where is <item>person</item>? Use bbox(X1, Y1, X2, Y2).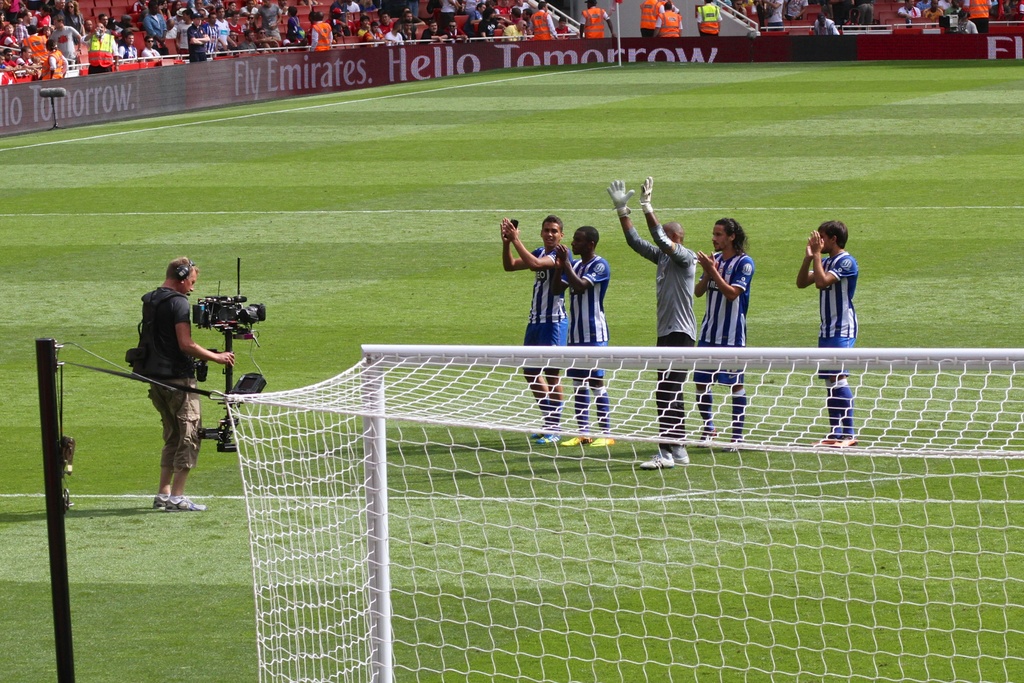
bbox(696, 215, 754, 451).
